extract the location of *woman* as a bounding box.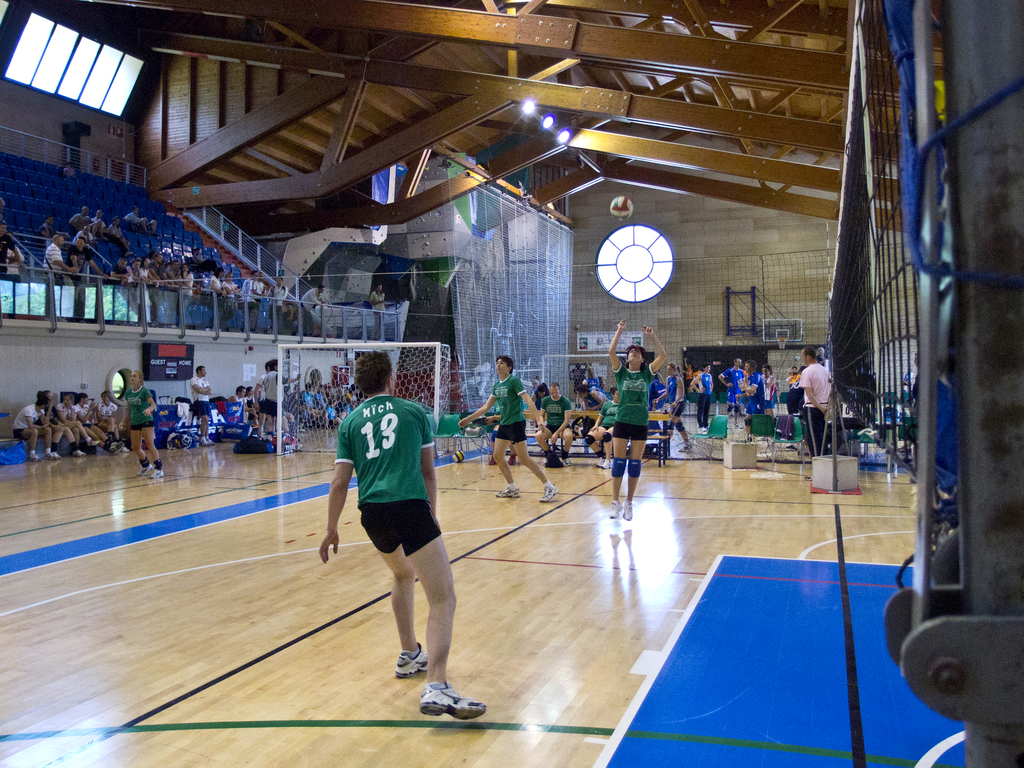
BBox(180, 263, 195, 296).
